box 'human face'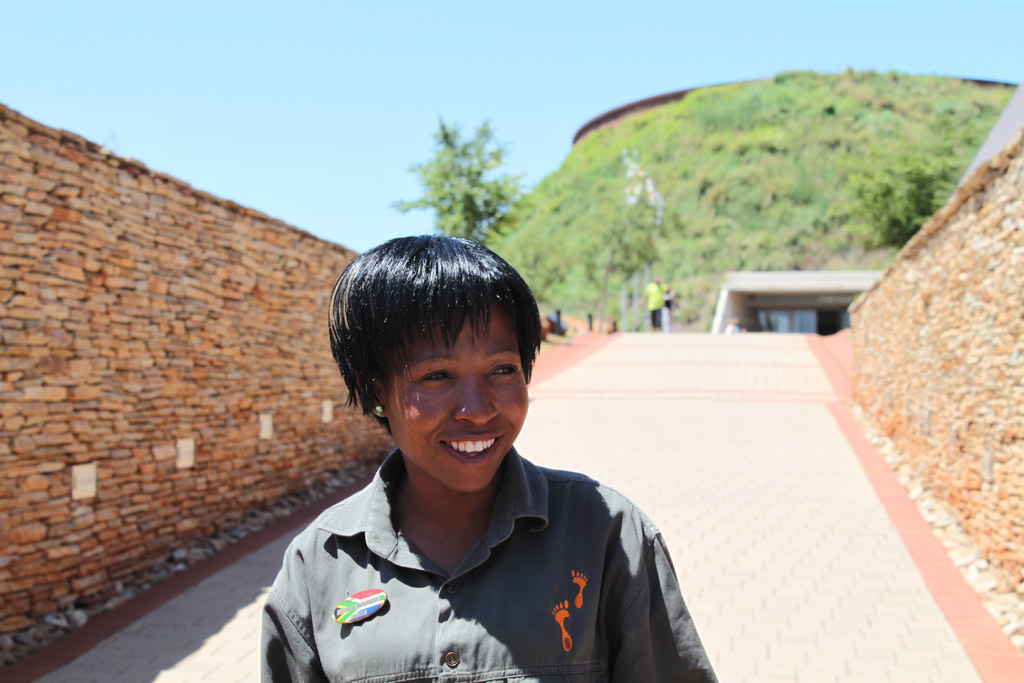
<box>385,304,530,490</box>
